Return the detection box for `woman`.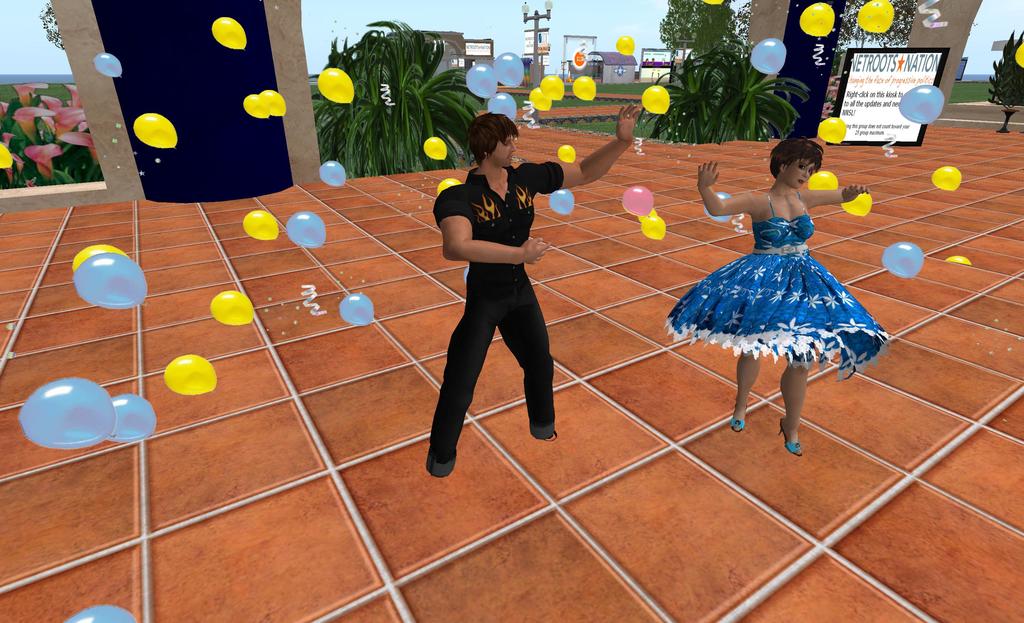
box(671, 145, 863, 455).
